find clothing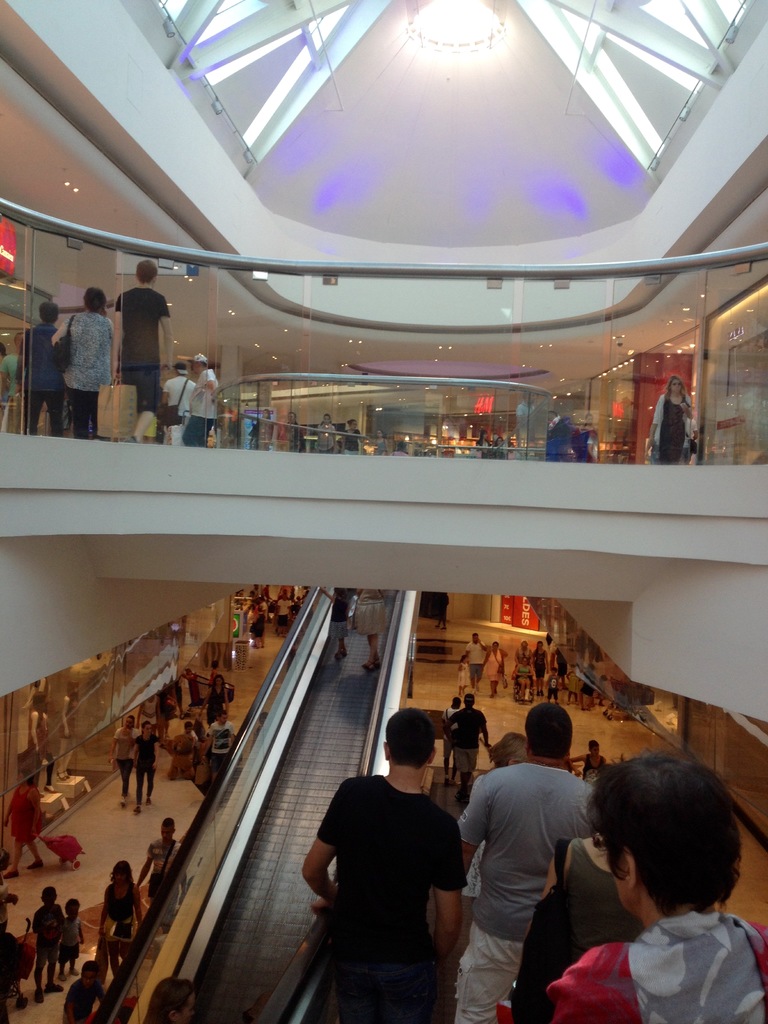
locate(515, 672, 529, 685)
